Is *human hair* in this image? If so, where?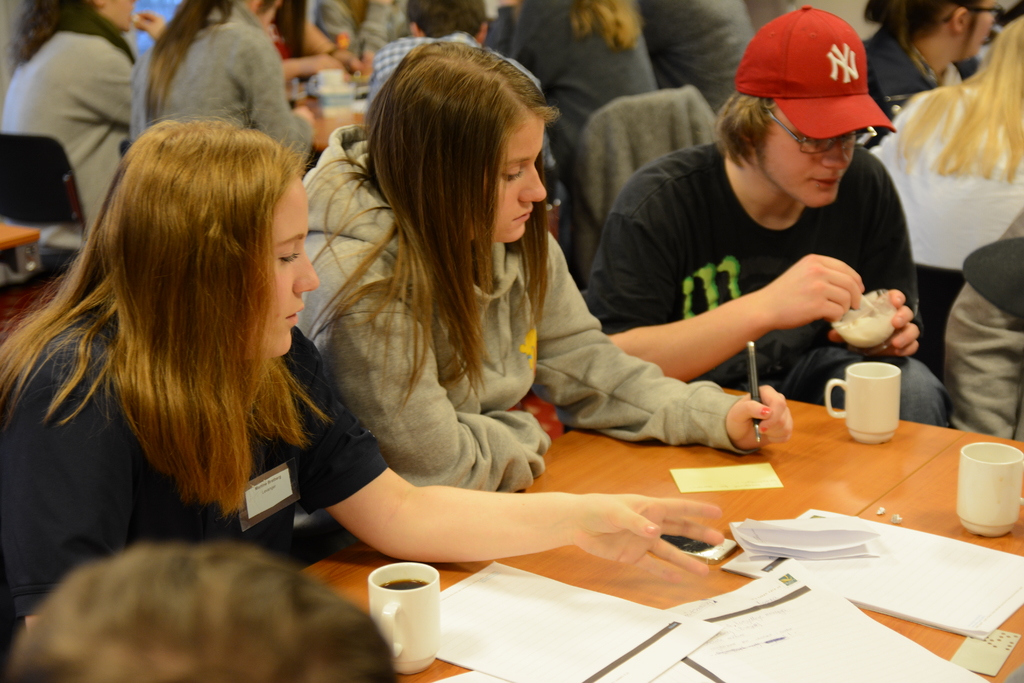
Yes, at detection(6, 0, 136, 65).
